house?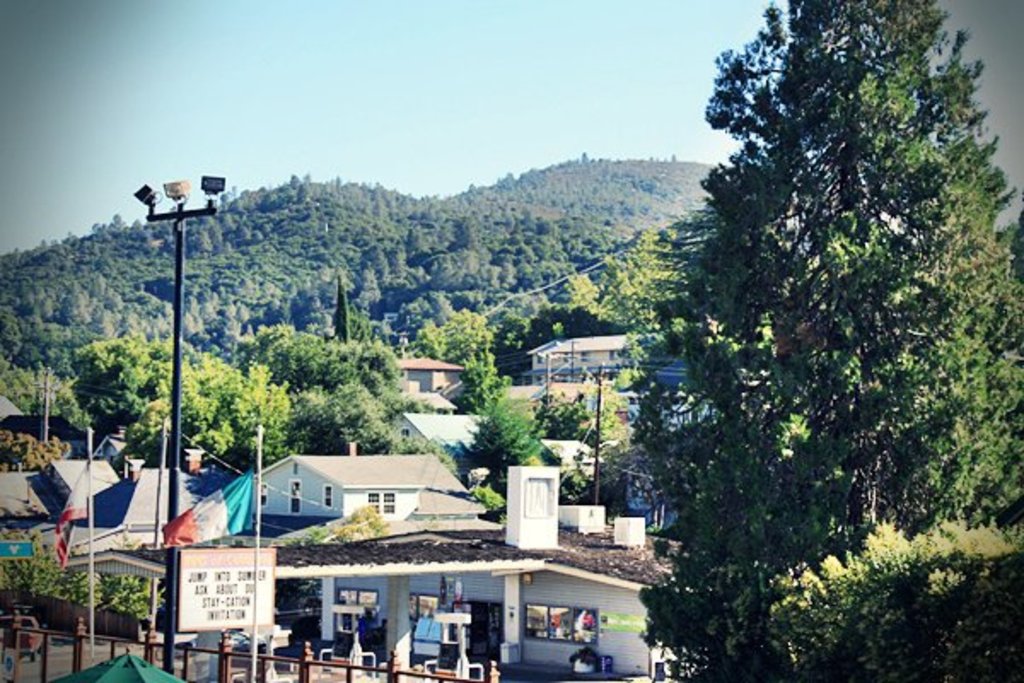
pyautogui.locateOnScreen(265, 449, 490, 548)
